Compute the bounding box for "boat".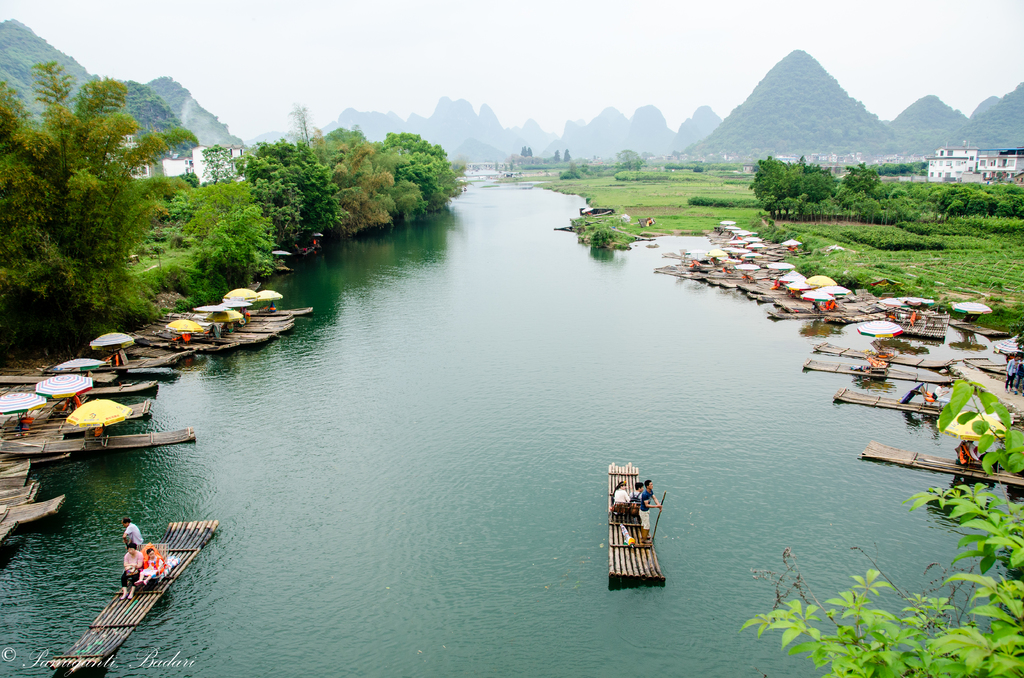
box(860, 440, 1023, 488).
